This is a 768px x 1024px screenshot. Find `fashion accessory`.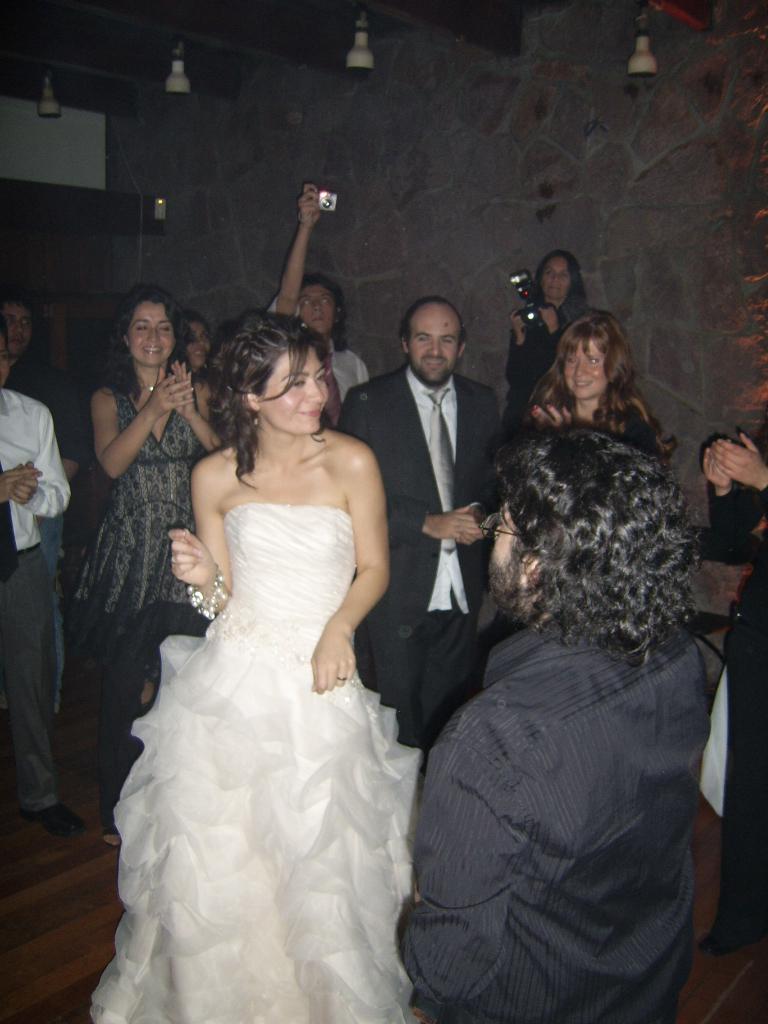
Bounding box: locate(131, 379, 165, 393).
